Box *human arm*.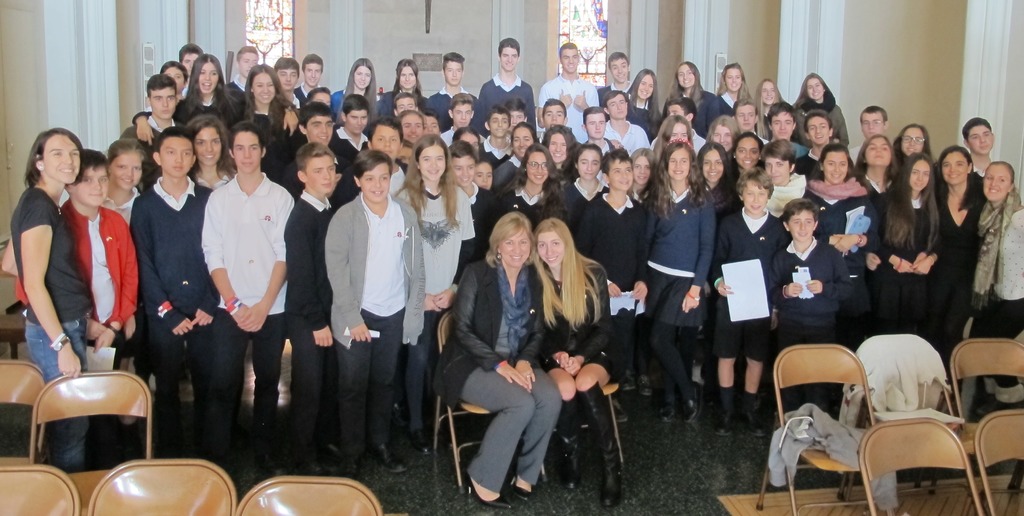
87/211/141/347.
